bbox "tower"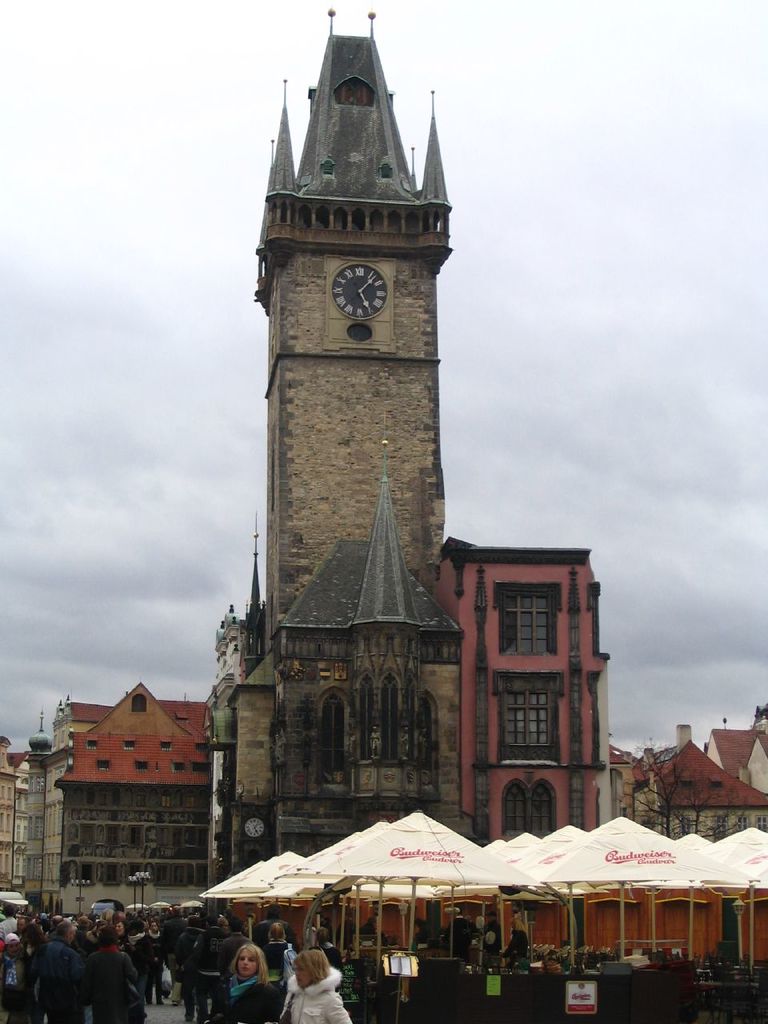
x1=626 y1=720 x2=767 y2=829
